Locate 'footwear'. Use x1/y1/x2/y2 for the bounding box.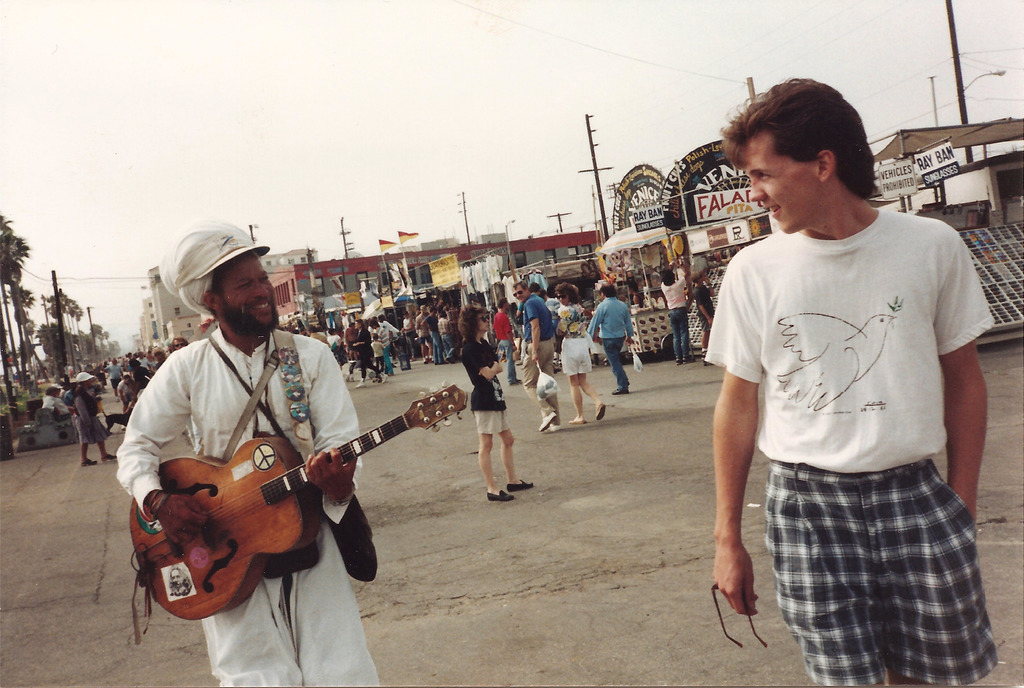
560/408/582/425.
